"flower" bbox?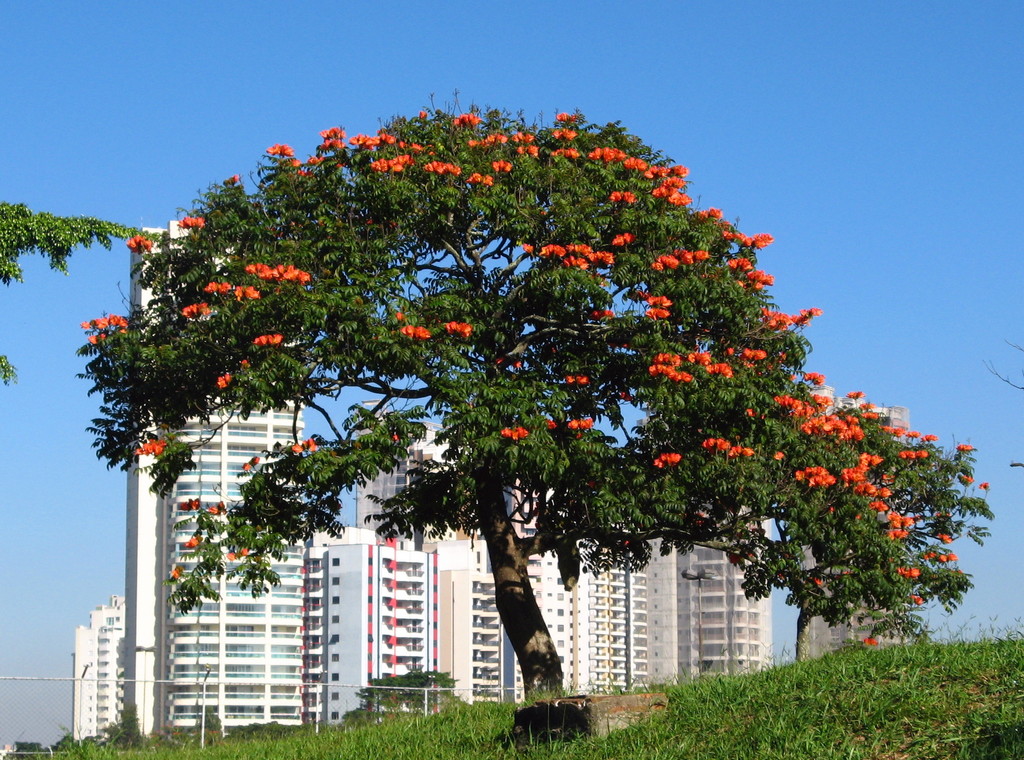
(x1=698, y1=252, x2=712, y2=264)
